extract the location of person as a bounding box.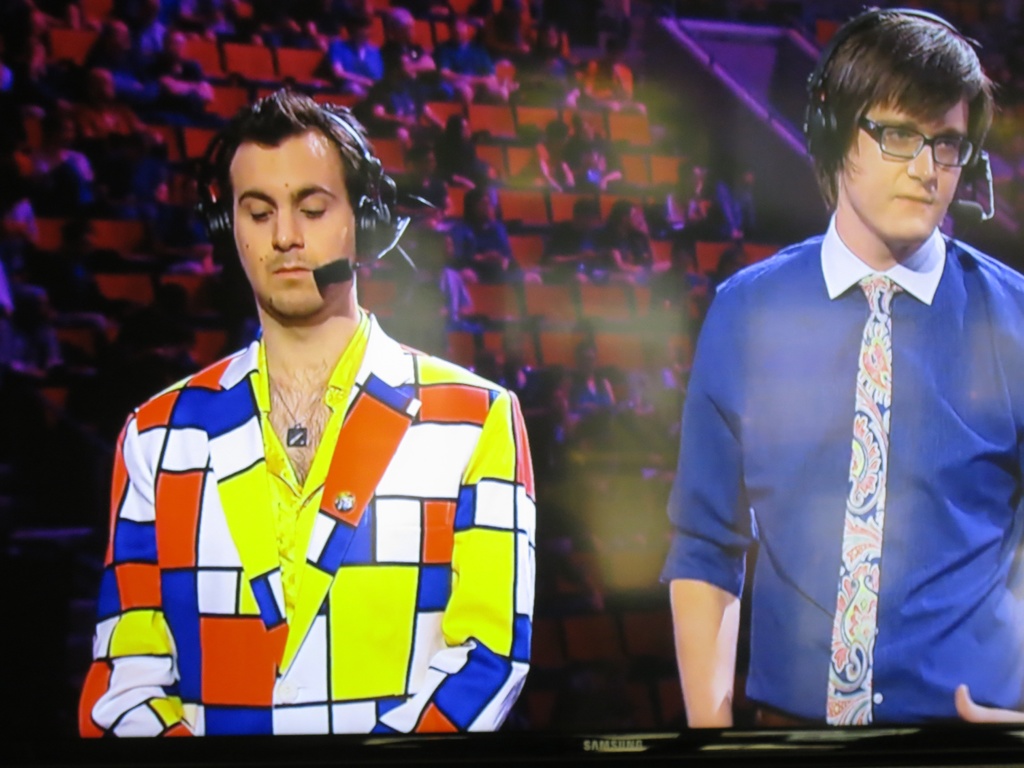
653, 10, 1023, 739.
